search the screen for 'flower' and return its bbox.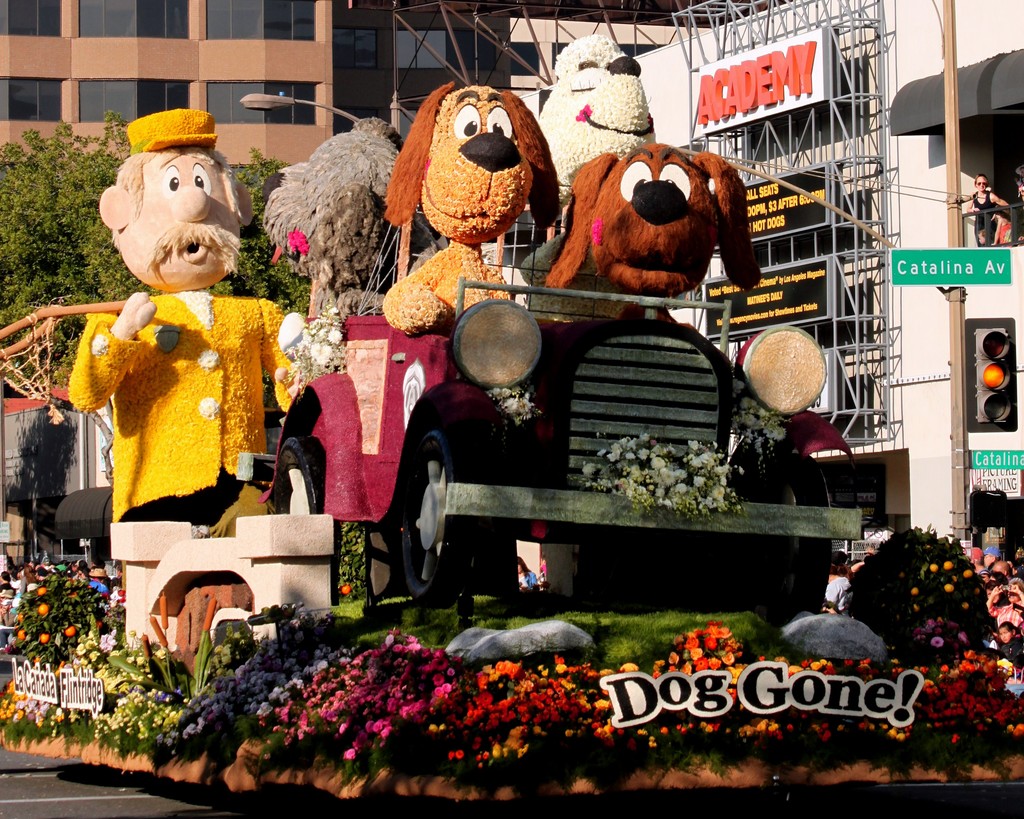
Found: BBox(927, 628, 950, 649).
